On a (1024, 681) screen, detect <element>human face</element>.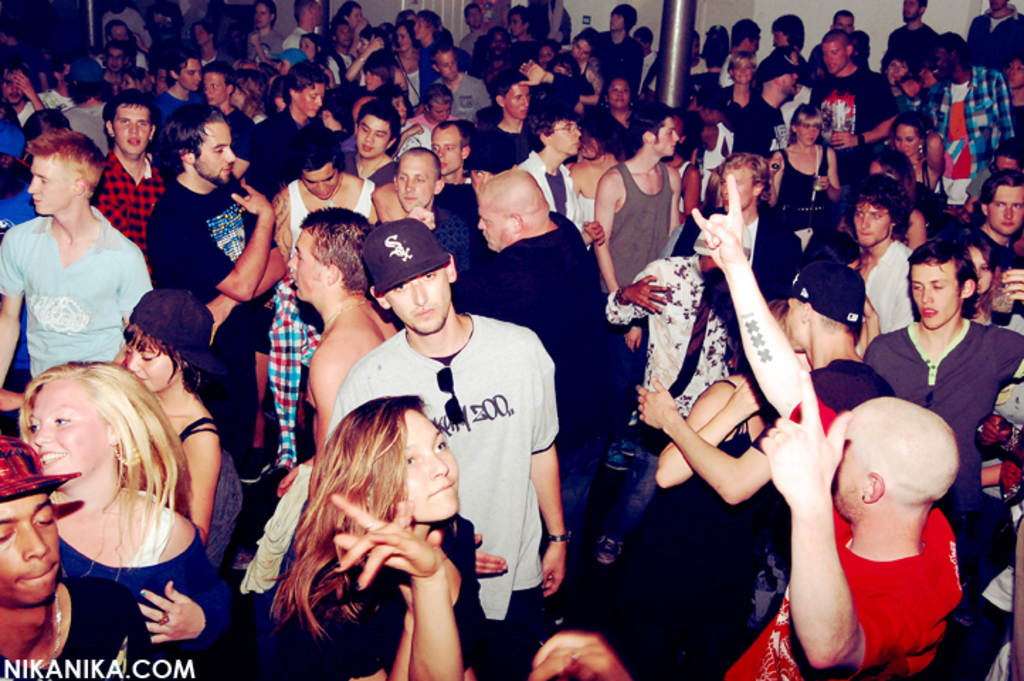
(735, 58, 750, 85).
